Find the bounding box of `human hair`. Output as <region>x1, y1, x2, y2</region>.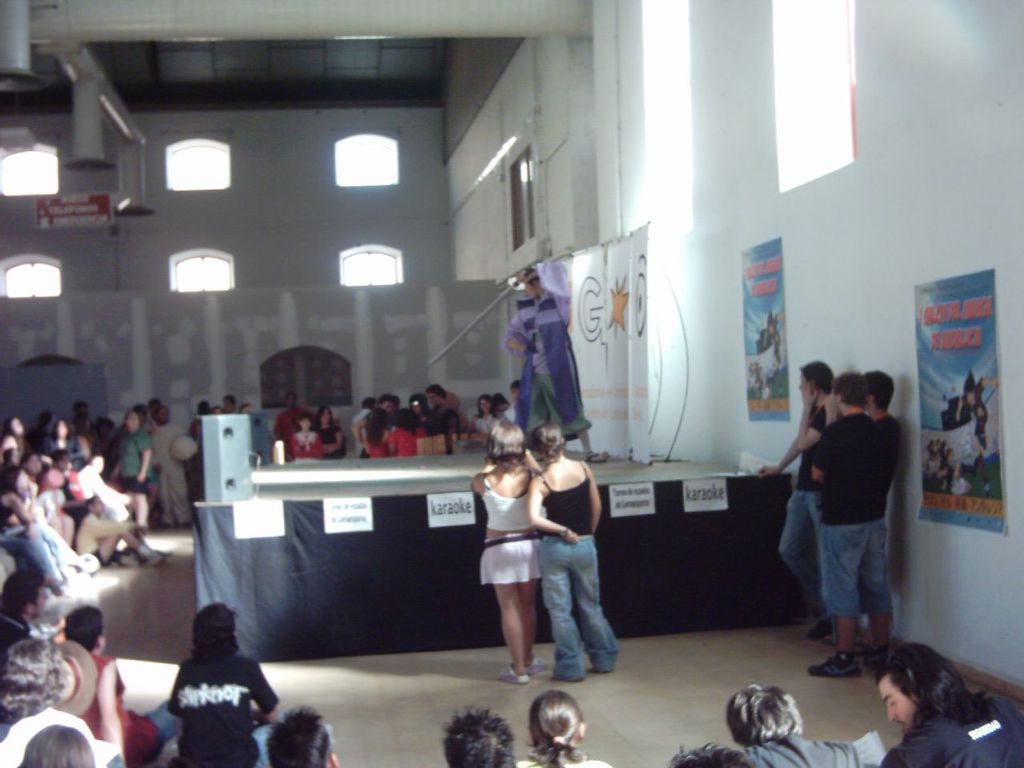
<region>868, 654, 971, 750</region>.
